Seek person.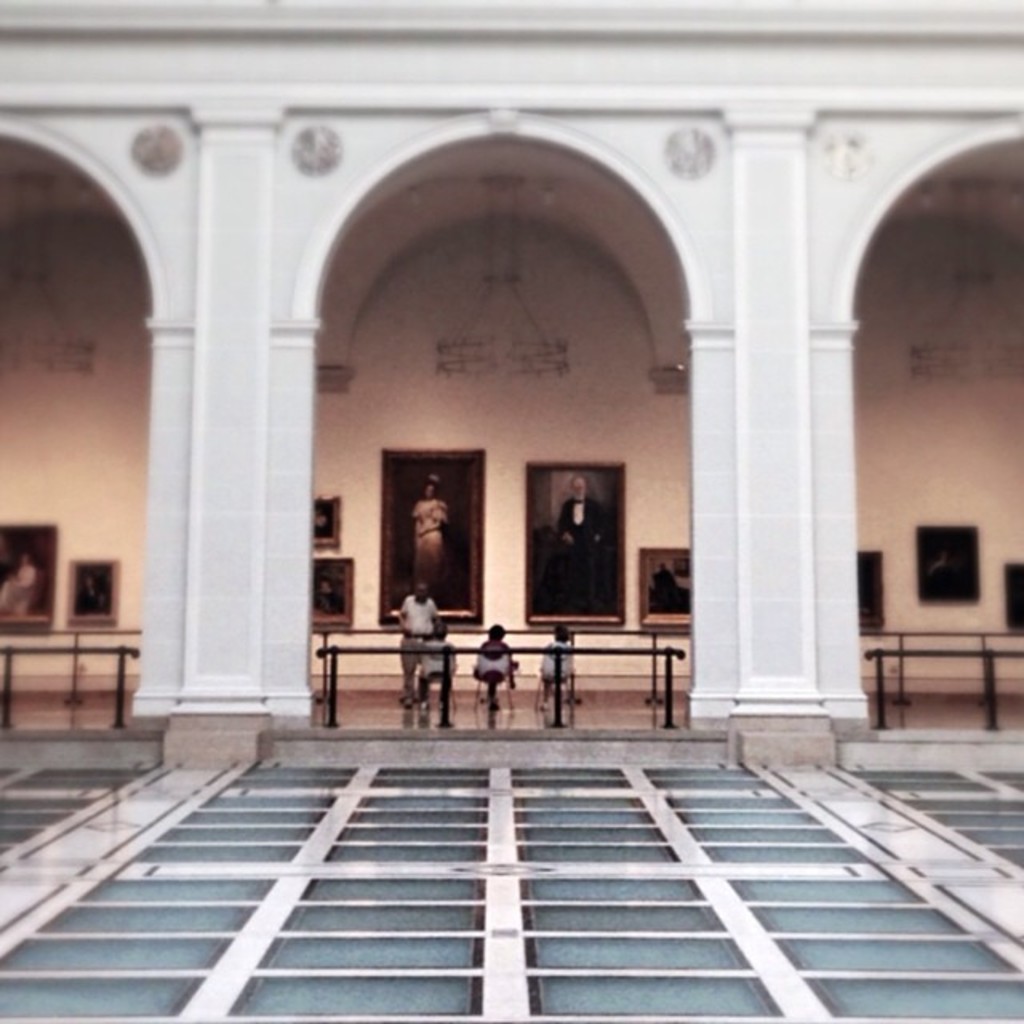
crop(392, 570, 446, 717).
